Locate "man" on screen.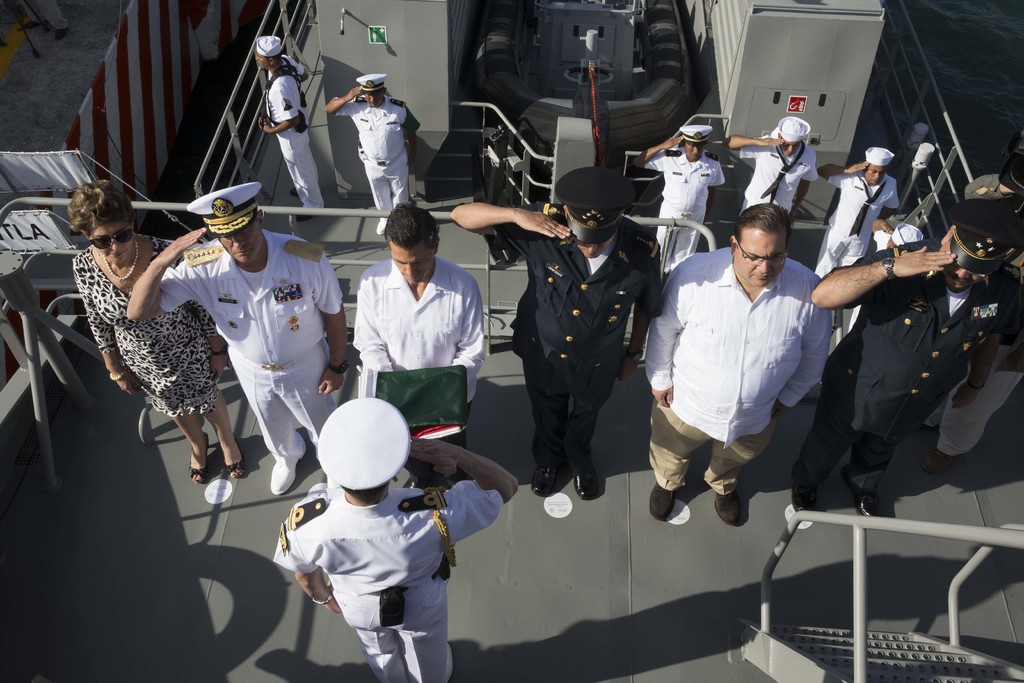
On screen at box=[727, 115, 823, 233].
